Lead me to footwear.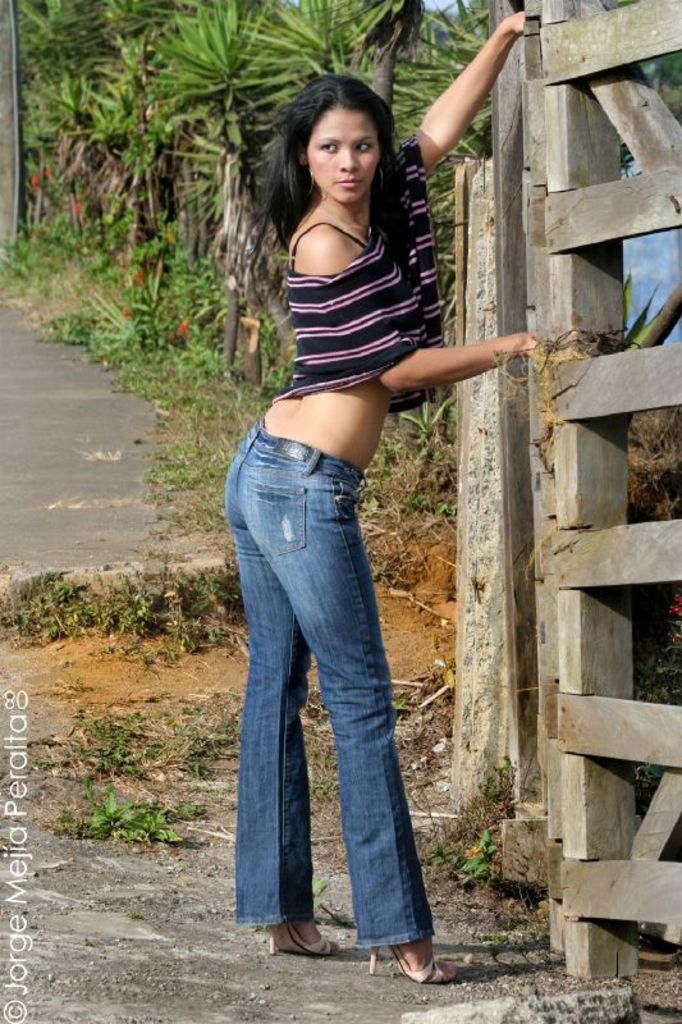
Lead to [261, 916, 345, 961].
